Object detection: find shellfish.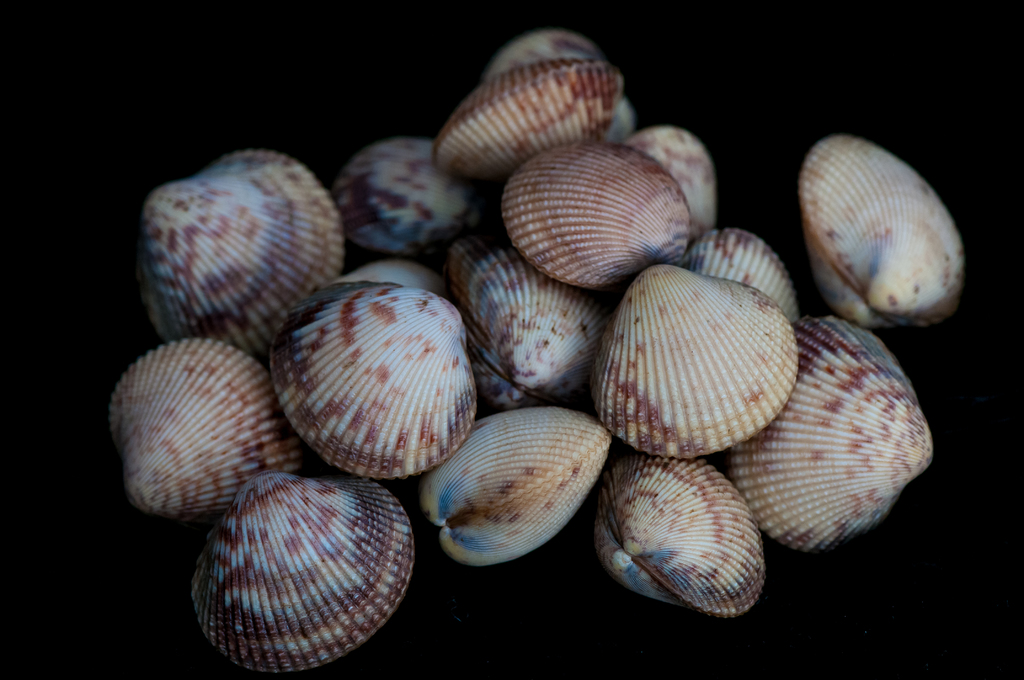
[806, 133, 970, 332].
